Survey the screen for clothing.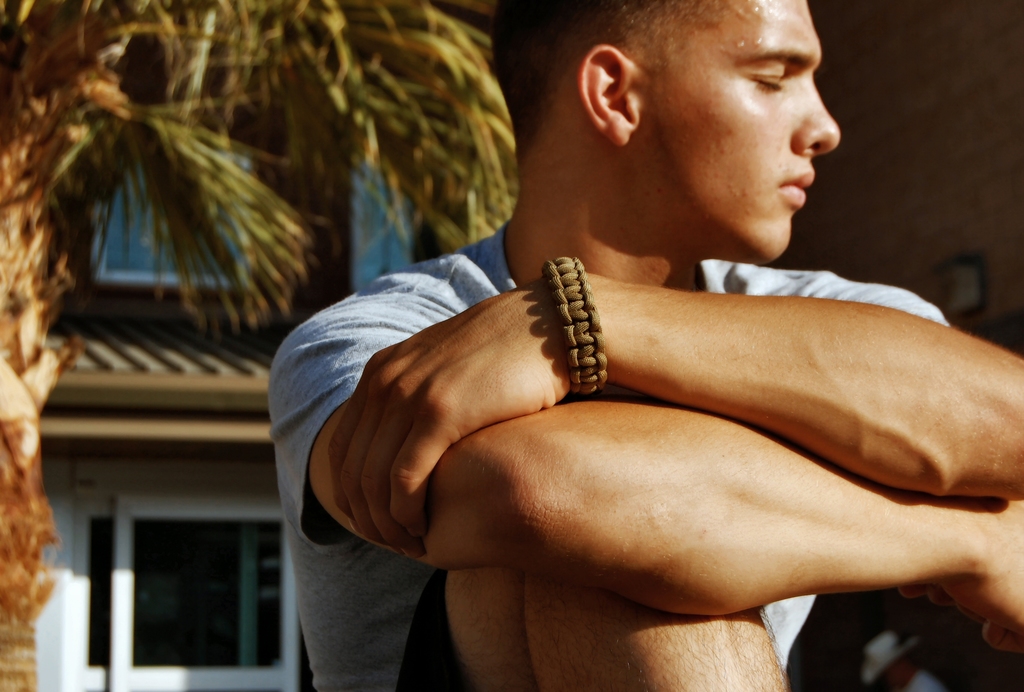
Survey found: <region>267, 178, 1023, 656</region>.
